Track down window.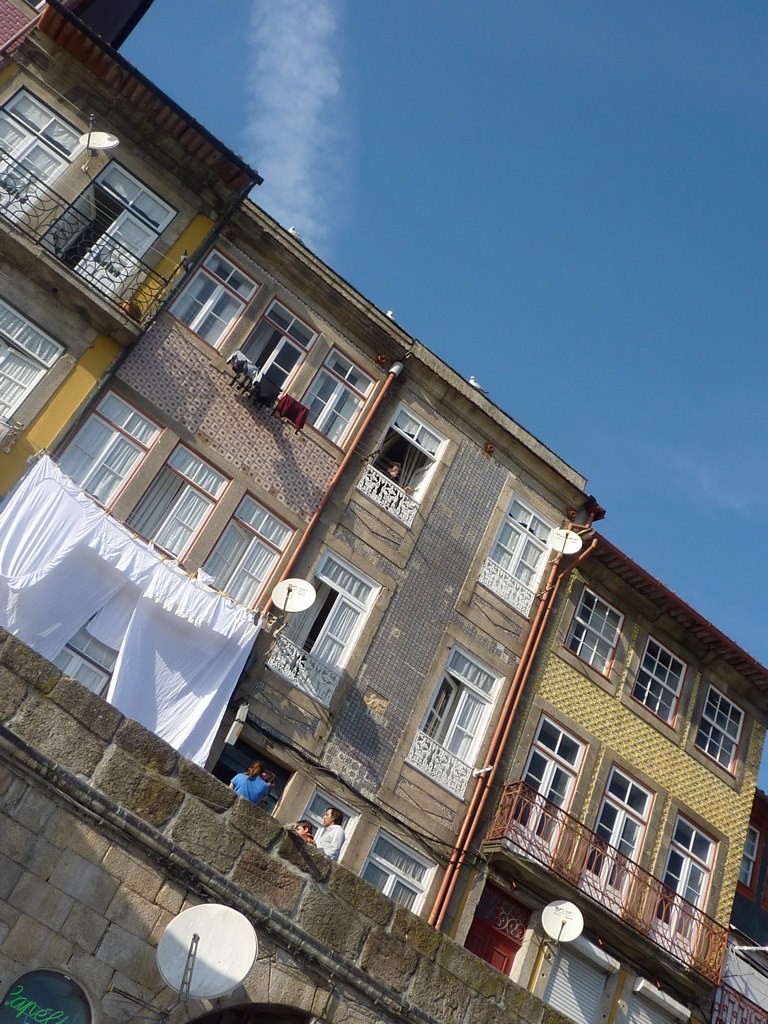
Tracked to bbox=[575, 760, 658, 920].
